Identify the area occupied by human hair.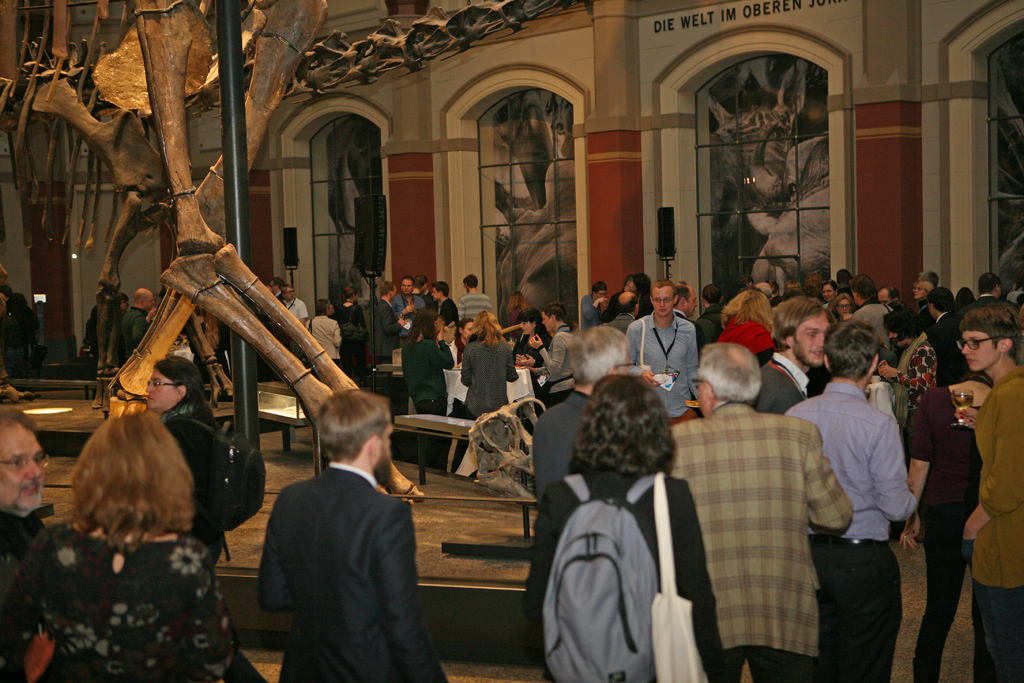
Area: select_region(404, 307, 431, 345).
